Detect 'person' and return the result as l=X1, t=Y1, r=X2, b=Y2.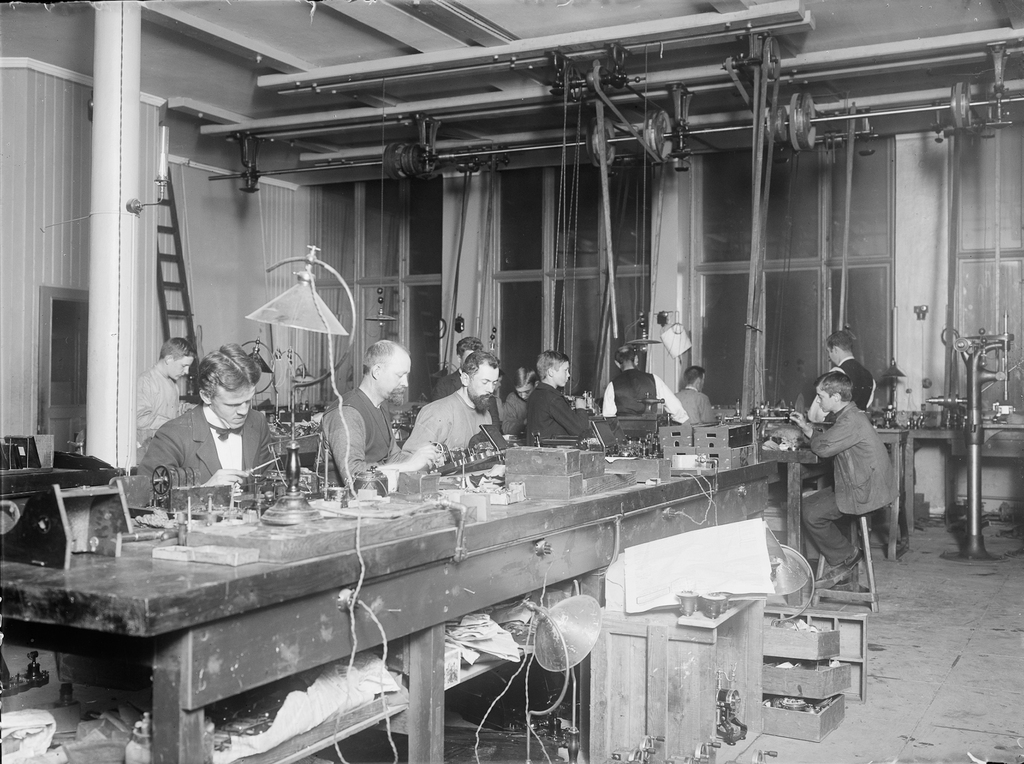
l=598, t=339, r=690, b=434.
